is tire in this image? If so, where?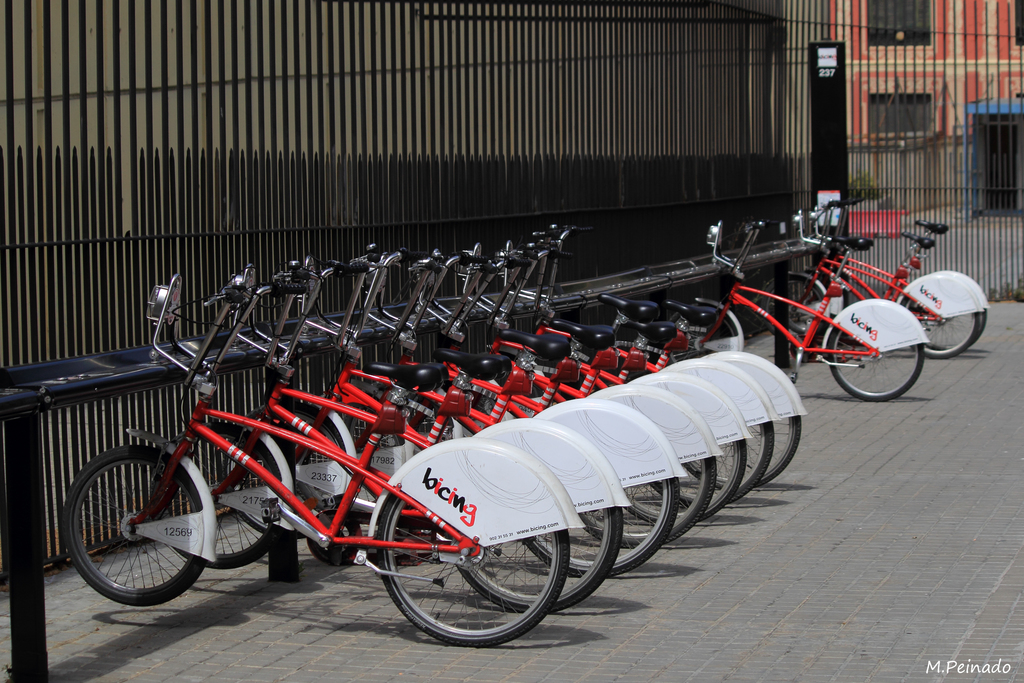
Yes, at {"left": 757, "top": 268, "right": 827, "bottom": 339}.
